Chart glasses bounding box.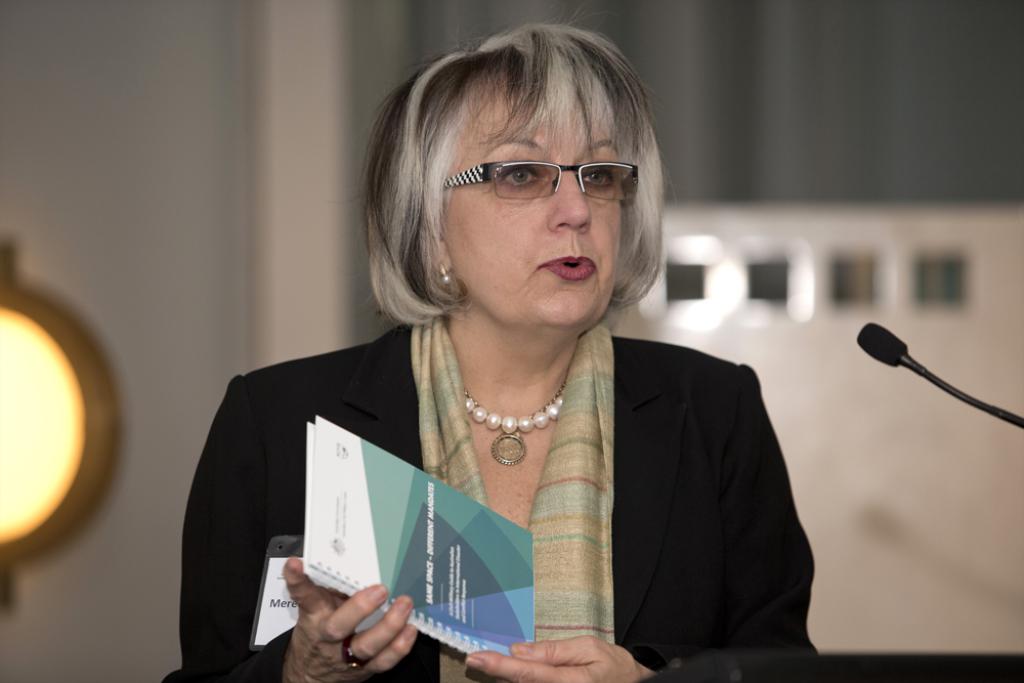
Charted: box(437, 154, 644, 205).
